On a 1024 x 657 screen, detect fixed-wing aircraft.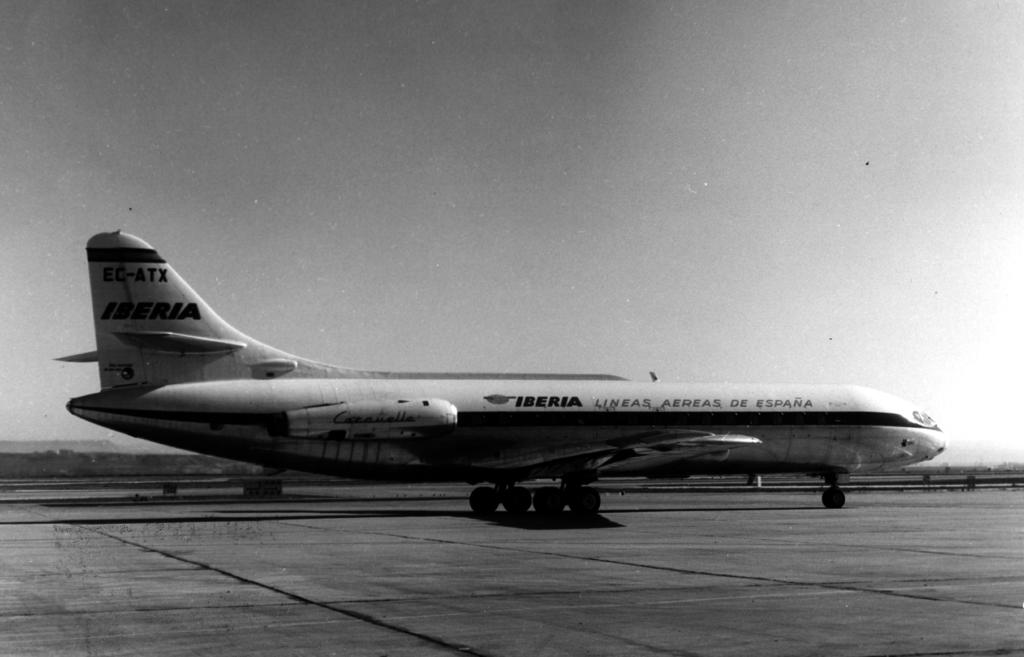
<region>53, 227, 950, 514</region>.
